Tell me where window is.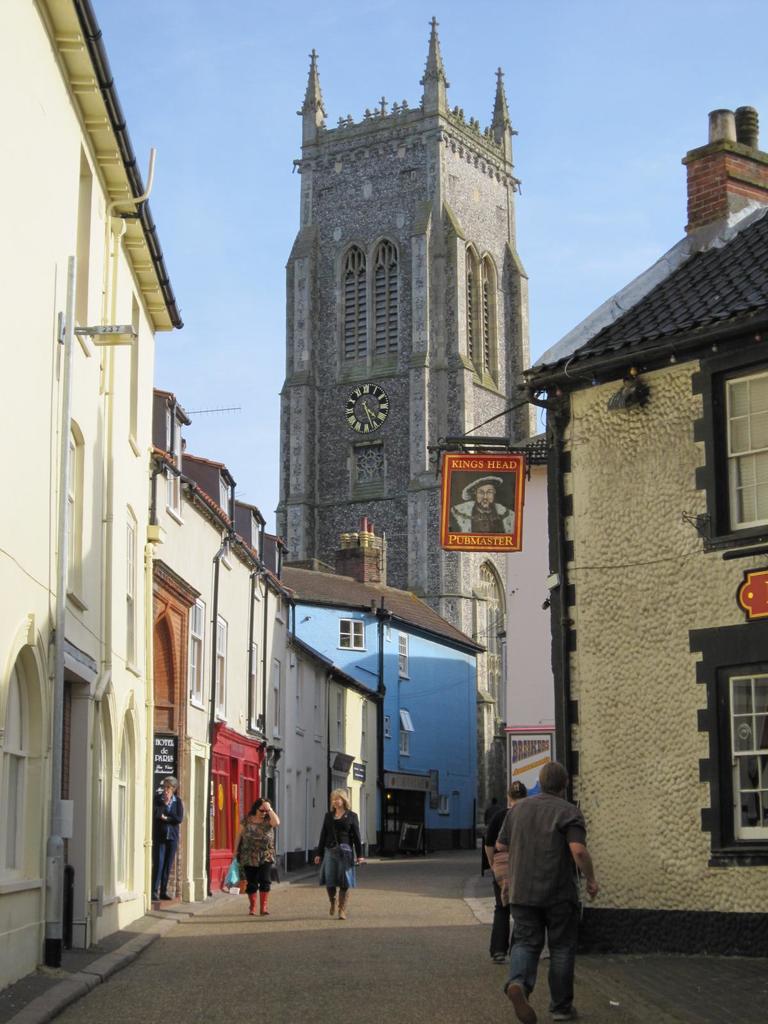
window is at bbox=(217, 614, 231, 728).
